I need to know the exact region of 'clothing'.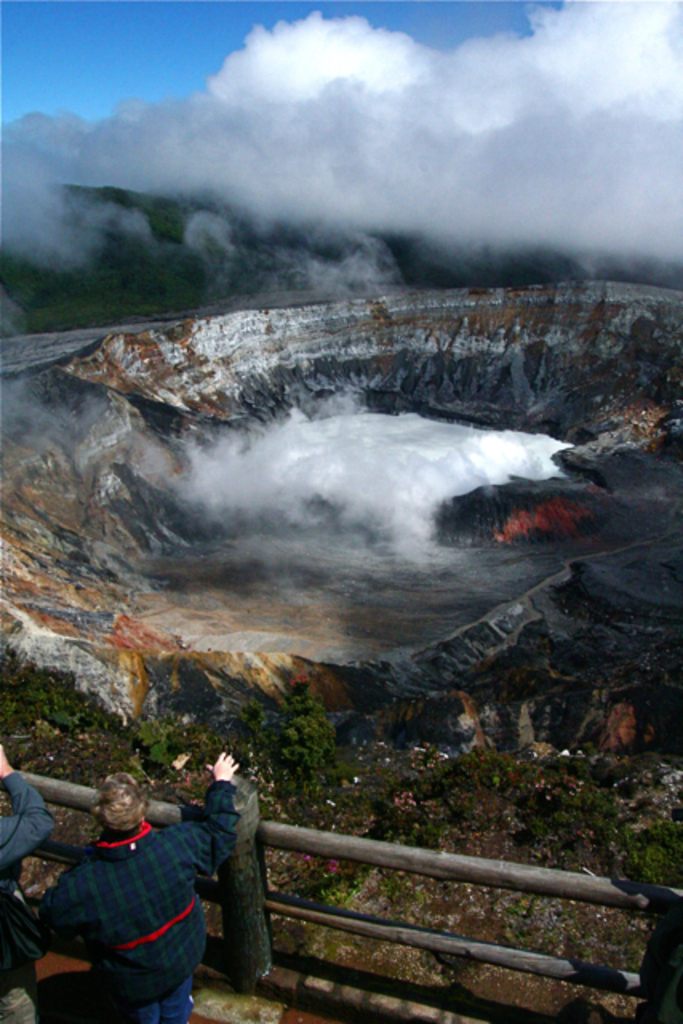
Region: box=[32, 774, 245, 1022].
